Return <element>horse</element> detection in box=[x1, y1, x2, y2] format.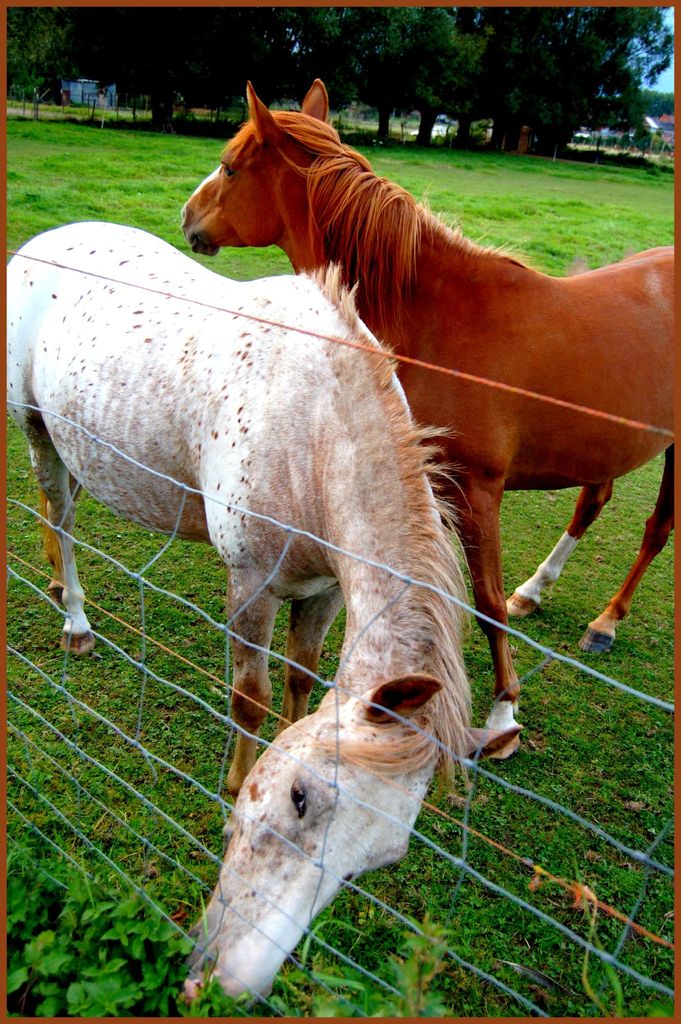
box=[182, 75, 680, 652].
